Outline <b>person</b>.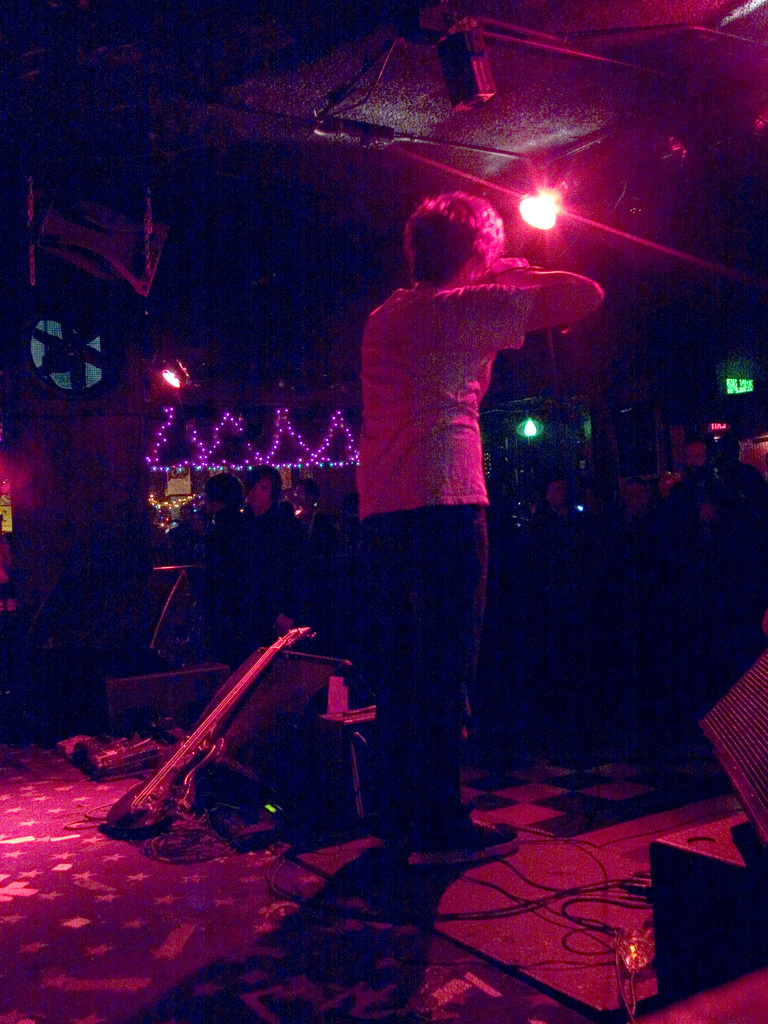
Outline: (left=344, top=167, right=586, bottom=840).
